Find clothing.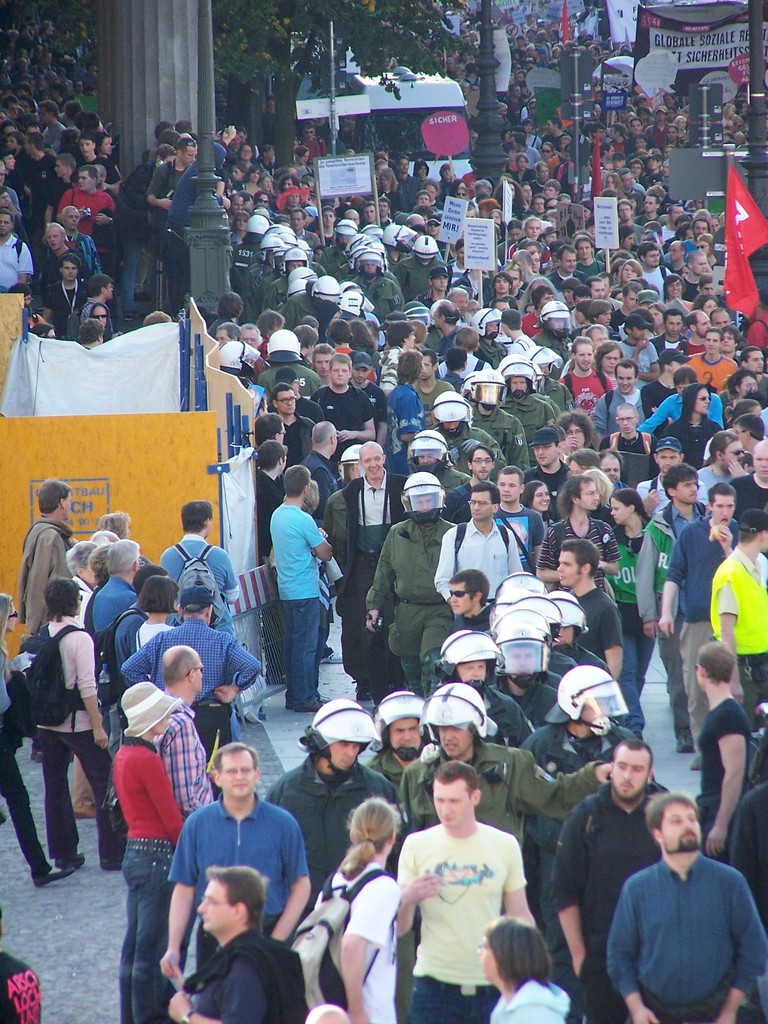
region(495, 982, 580, 1021).
